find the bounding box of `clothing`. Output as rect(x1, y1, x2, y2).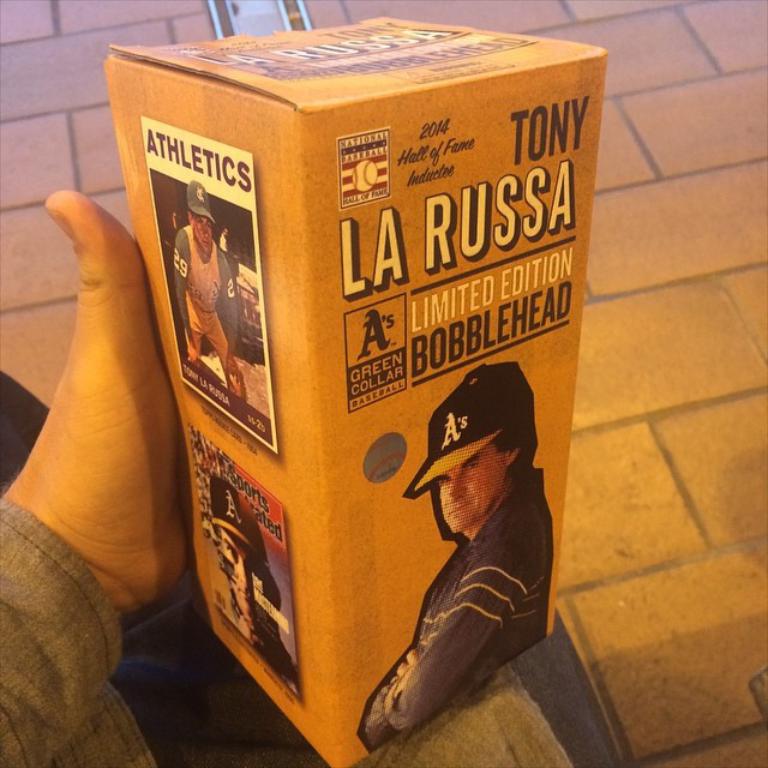
rect(0, 484, 169, 767).
